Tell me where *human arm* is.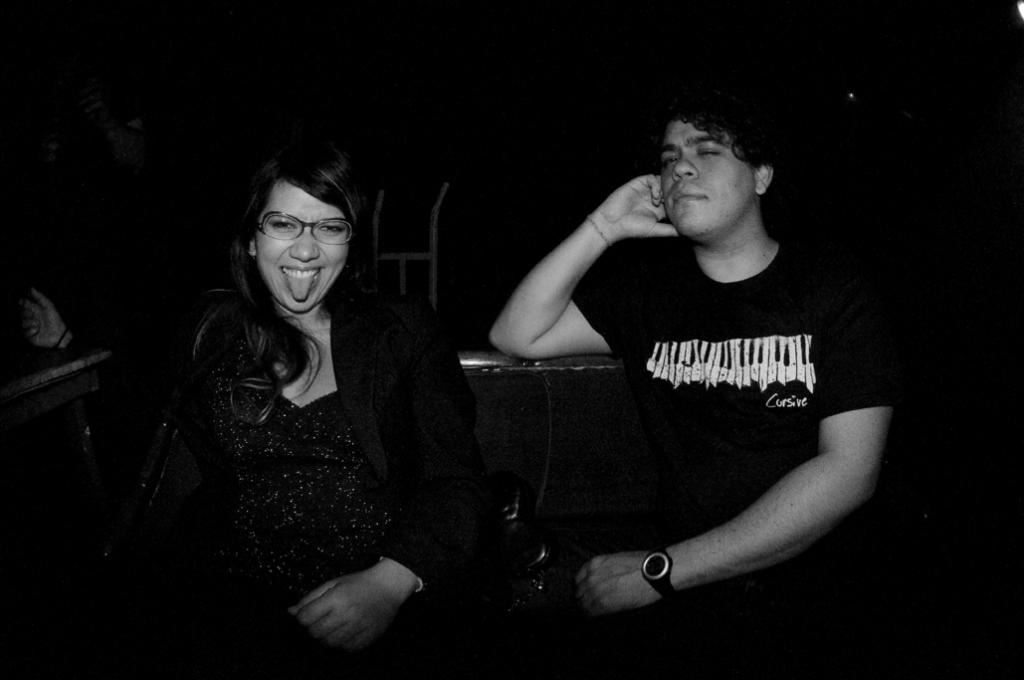
*human arm* is at 575 282 899 623.
